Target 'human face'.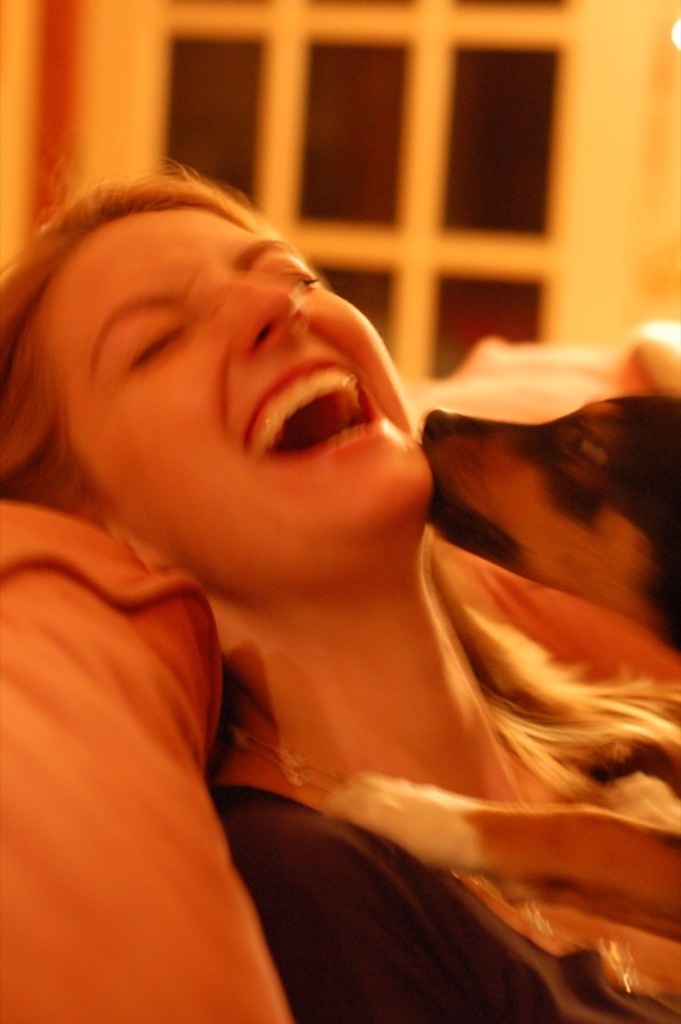
Target region: [51,204,437,550].
